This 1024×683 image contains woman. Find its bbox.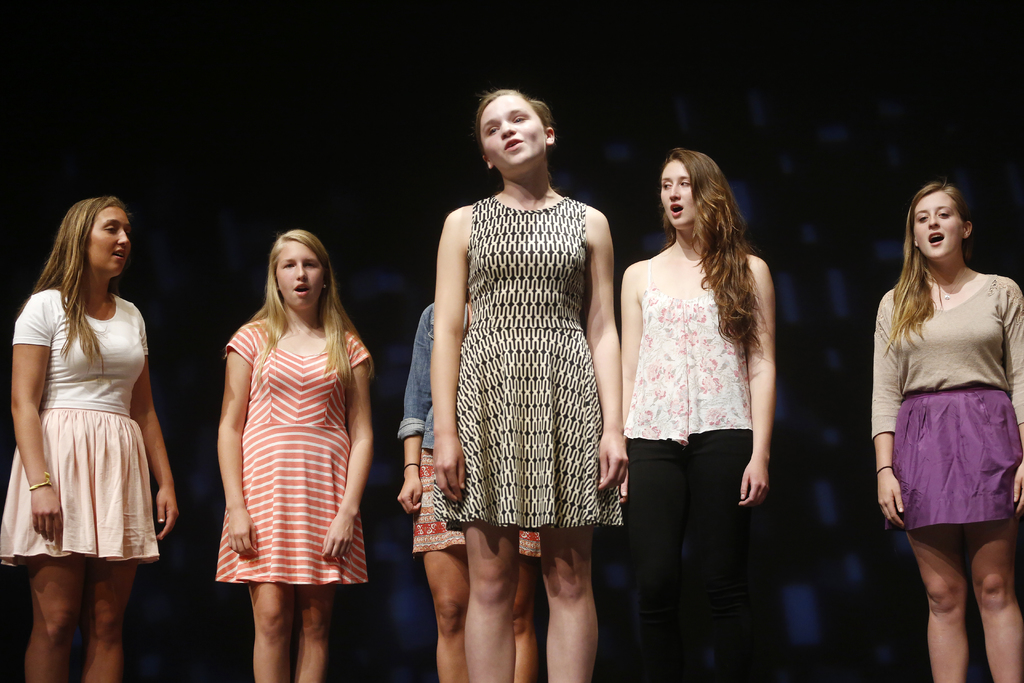
<bbox>395, 294, 546, 682</bbox>.
